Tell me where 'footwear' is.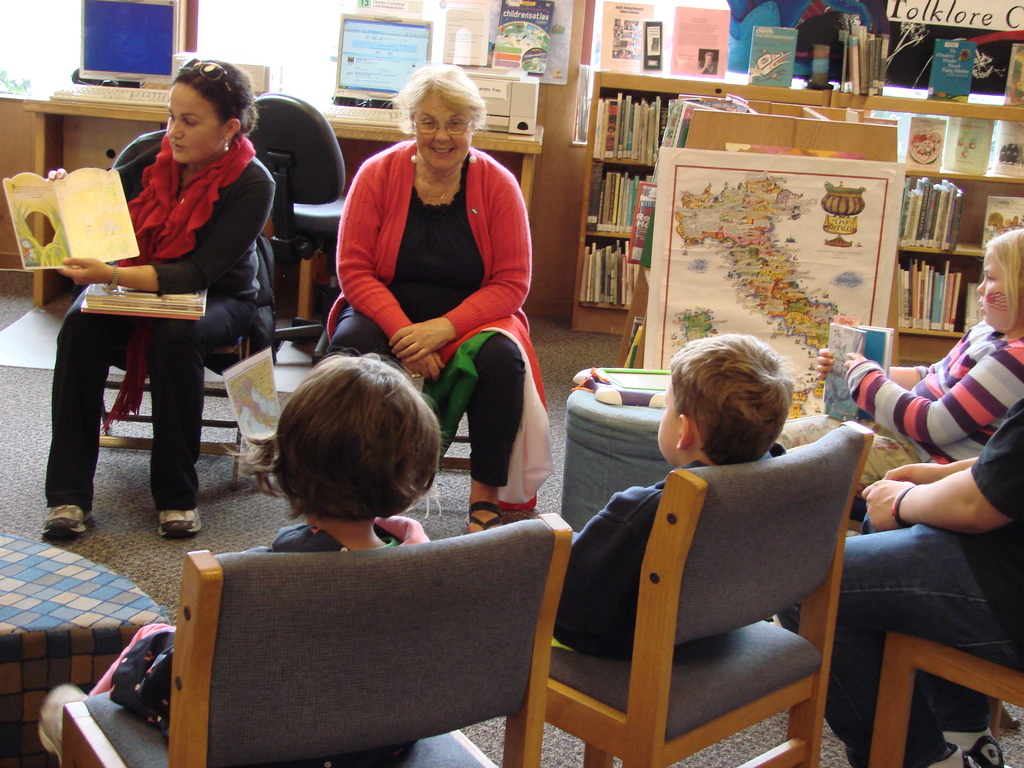
'footwear' is at Rect(29, 480, 95, 556).
